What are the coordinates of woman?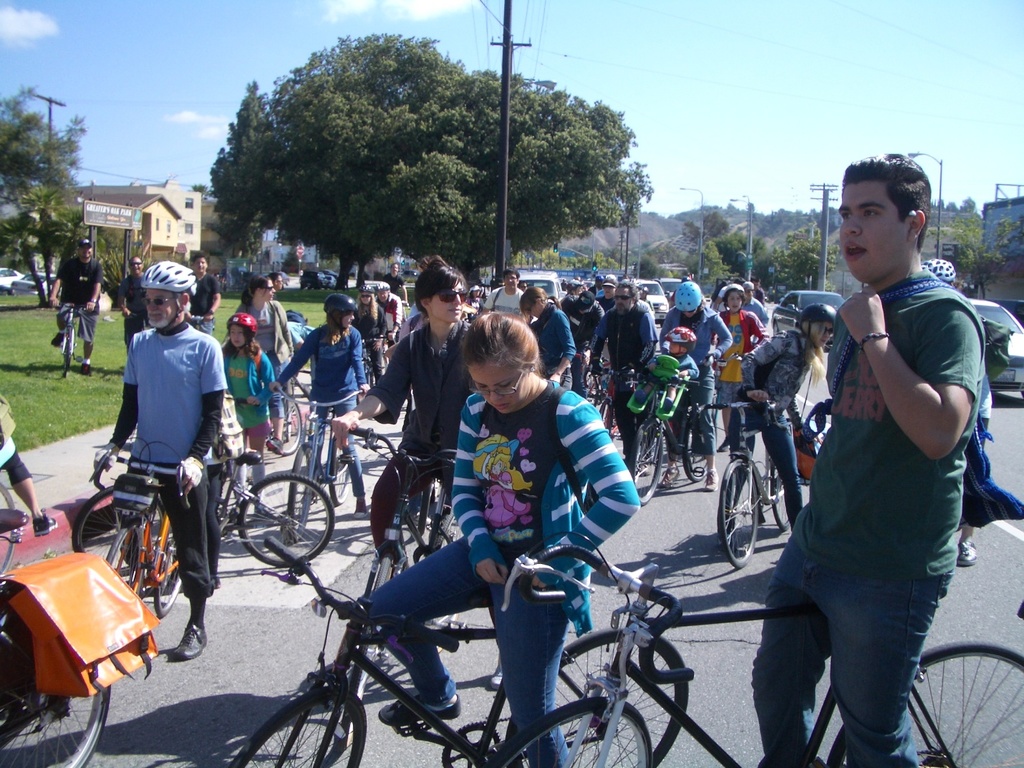
crop(714, 287, 769, 436).
